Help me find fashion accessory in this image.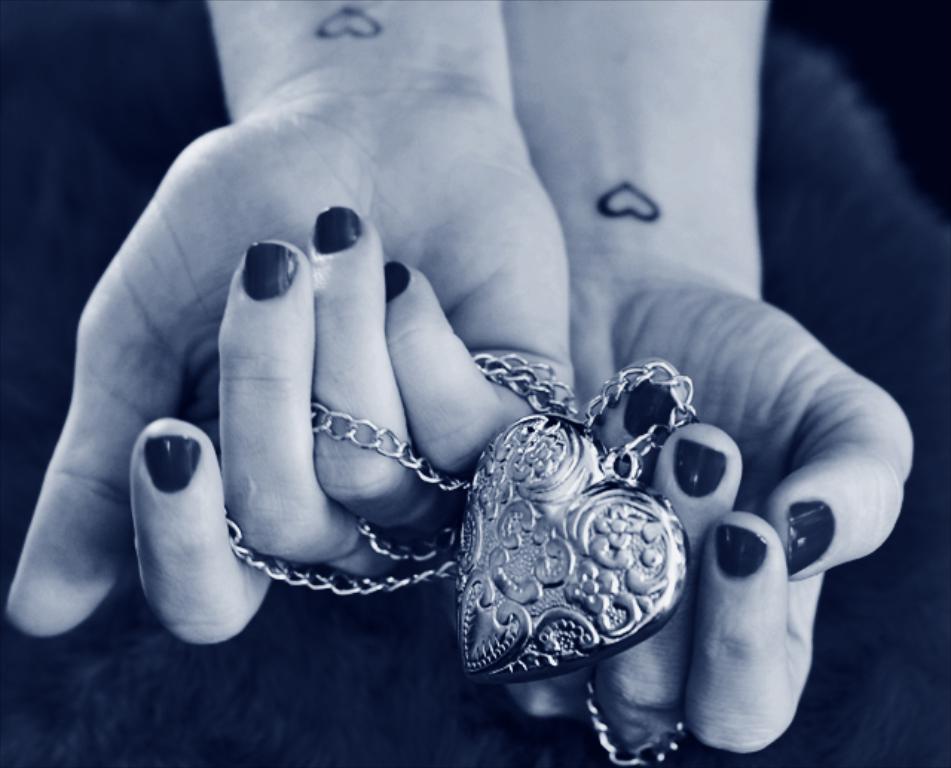
Found it: {"left": 226, "top": 358, "right": 712, "bottom": 767}.
